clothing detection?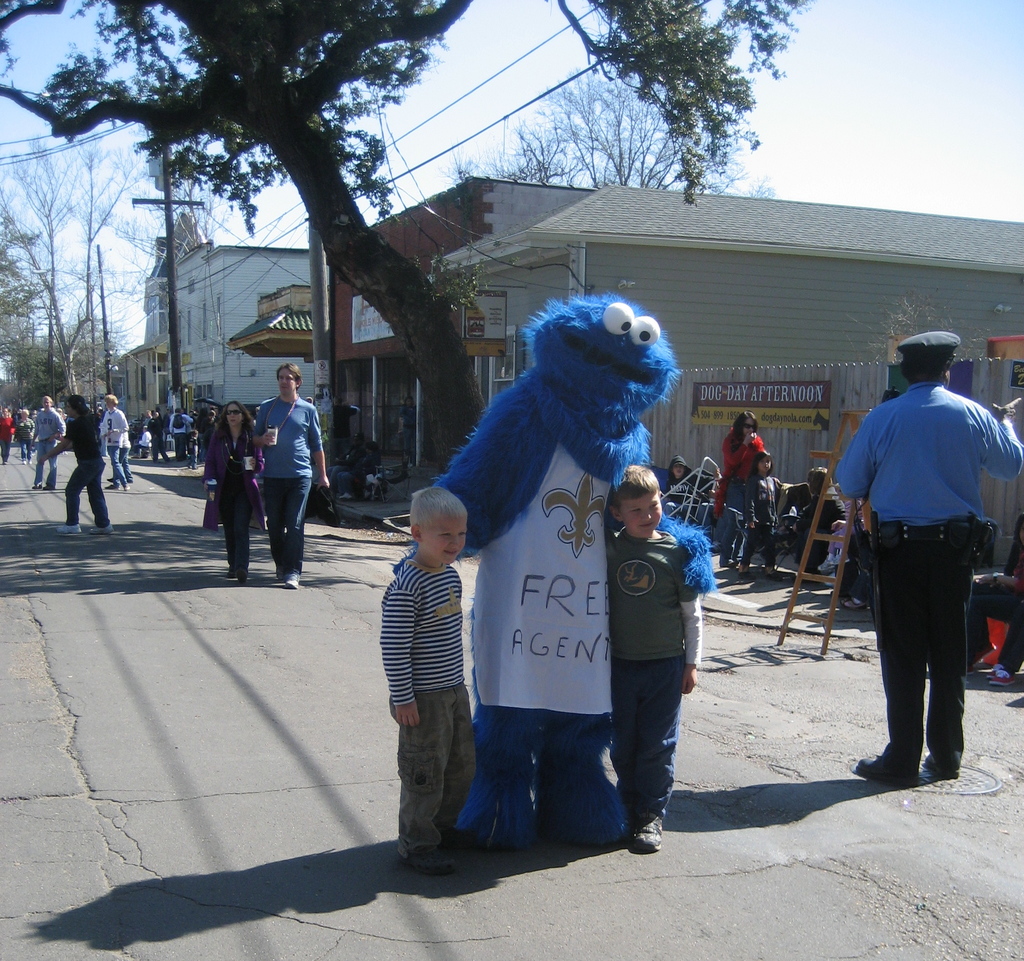
[847, 383, 1016, 754]
